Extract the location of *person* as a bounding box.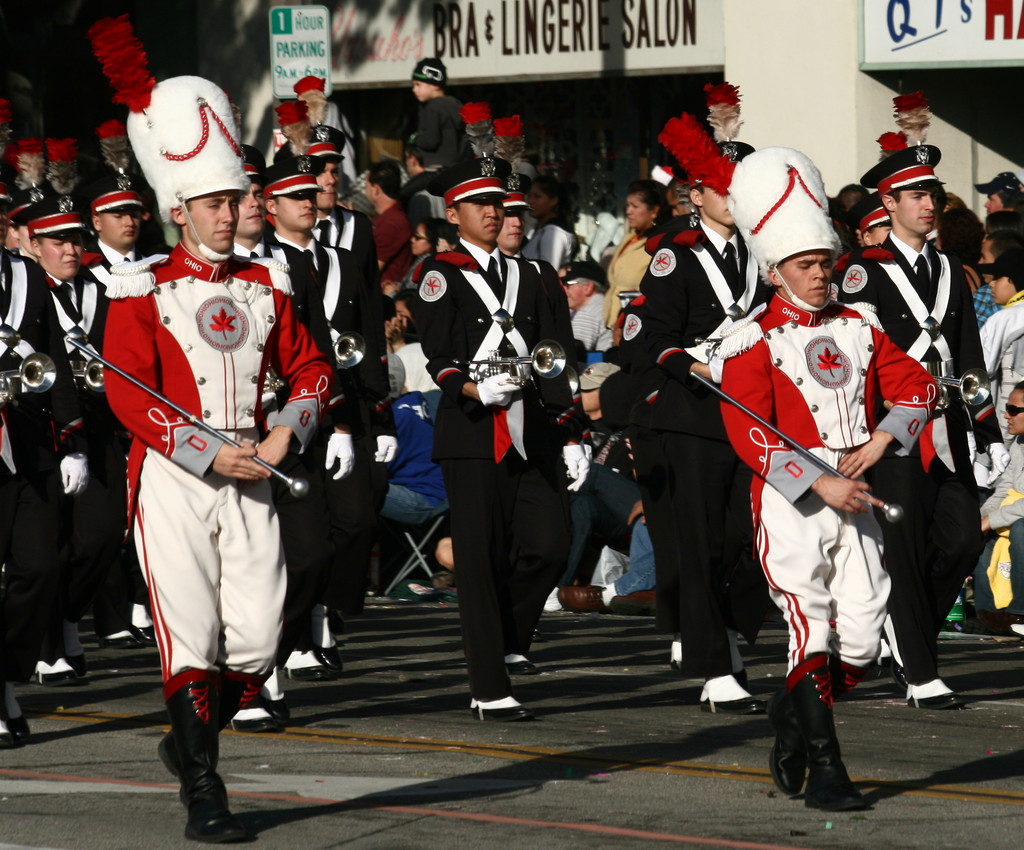
box=[839, 192, 893, 257].
